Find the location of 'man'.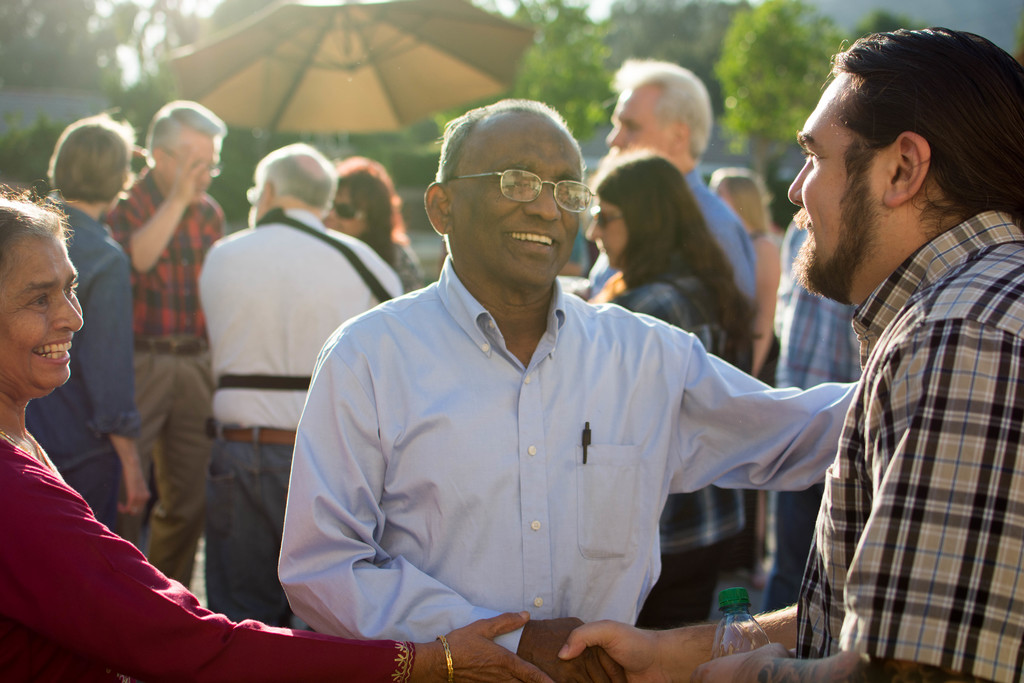
Location: bbox=(561, 26, 1023, 682).
